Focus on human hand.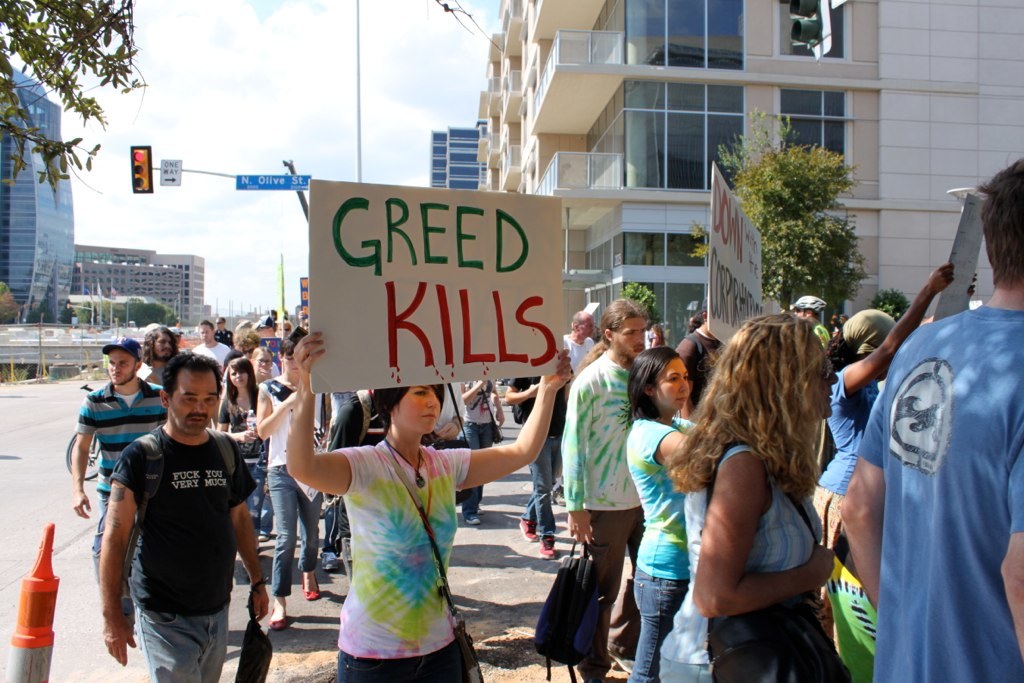
Focused at {"left": 238, "top": 429, "right": 254, "bottom": 446}.
